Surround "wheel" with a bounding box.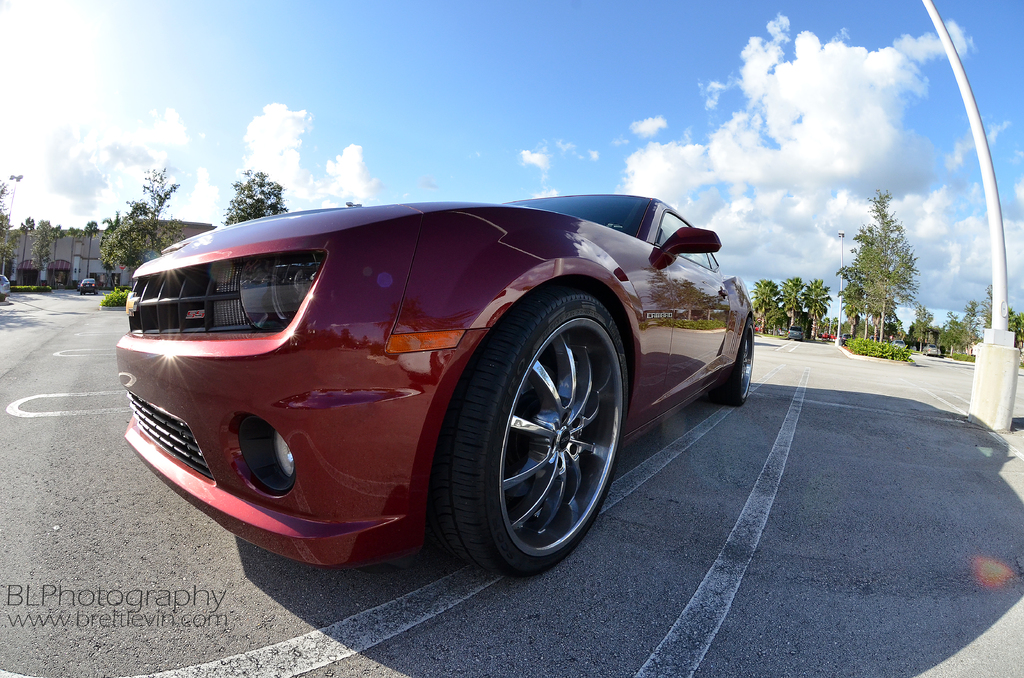
x1=79 y1=289 x2=84 y2=295.
